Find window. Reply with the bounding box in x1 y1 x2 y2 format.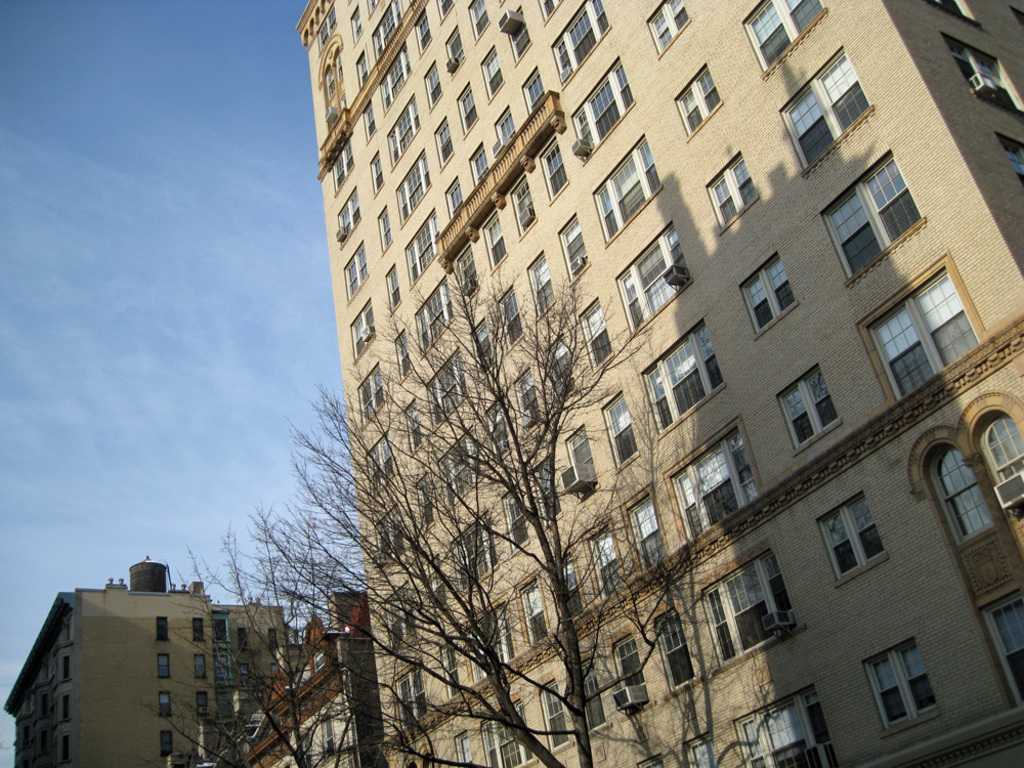
815 486 895 587.
